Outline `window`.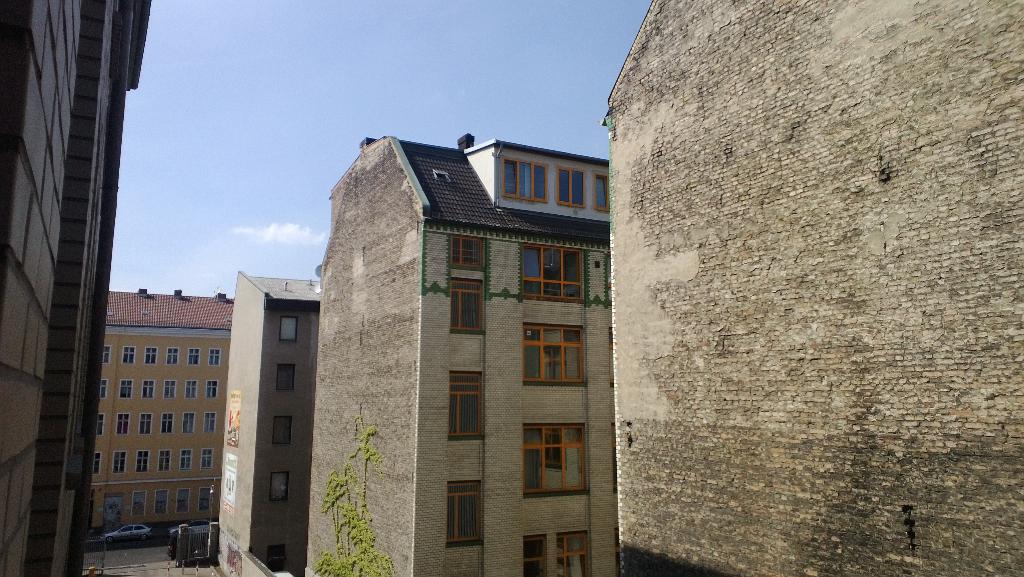
Outline: box(186, 378, 200, 399).
